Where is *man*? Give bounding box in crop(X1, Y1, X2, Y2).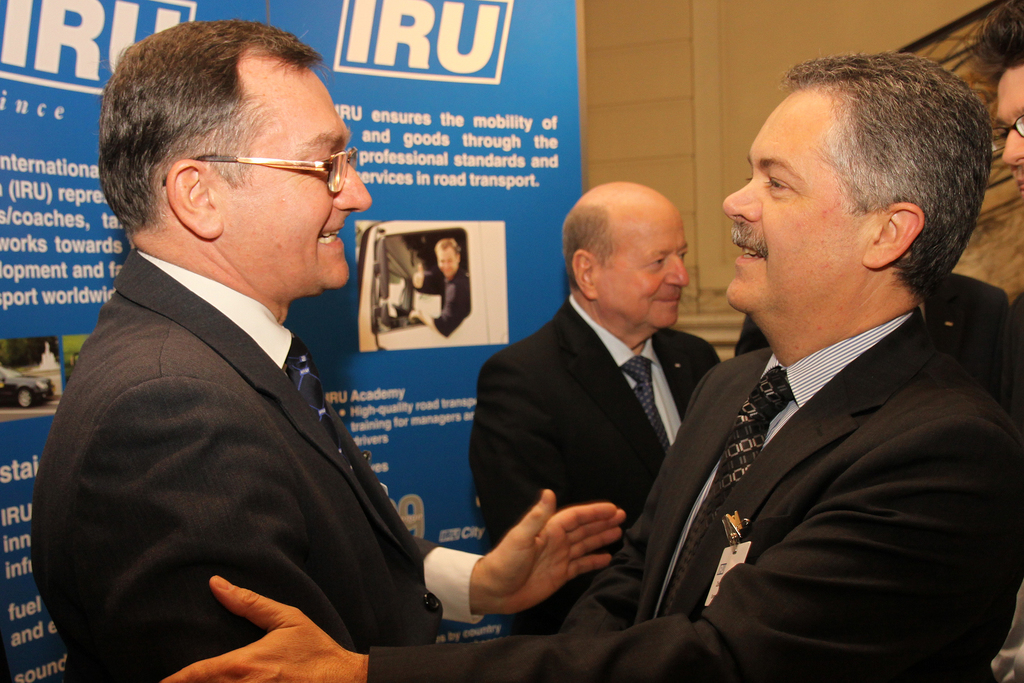
crop(169, 51, 1023, 682).
